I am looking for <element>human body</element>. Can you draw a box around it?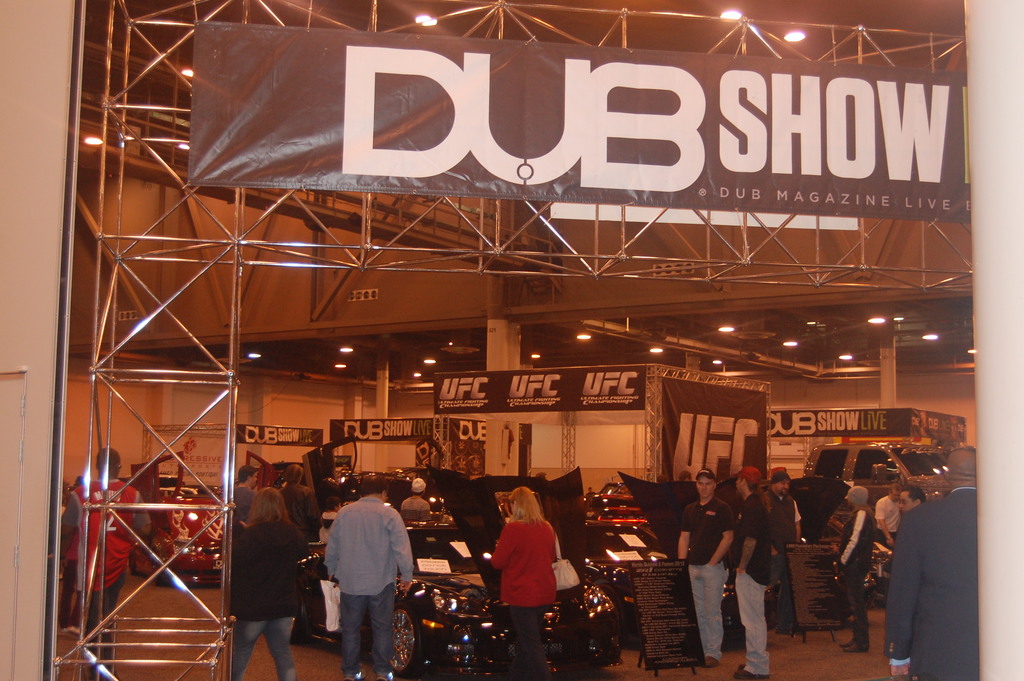
Sure, the bounding box is box(317, 473, 415, 677).
